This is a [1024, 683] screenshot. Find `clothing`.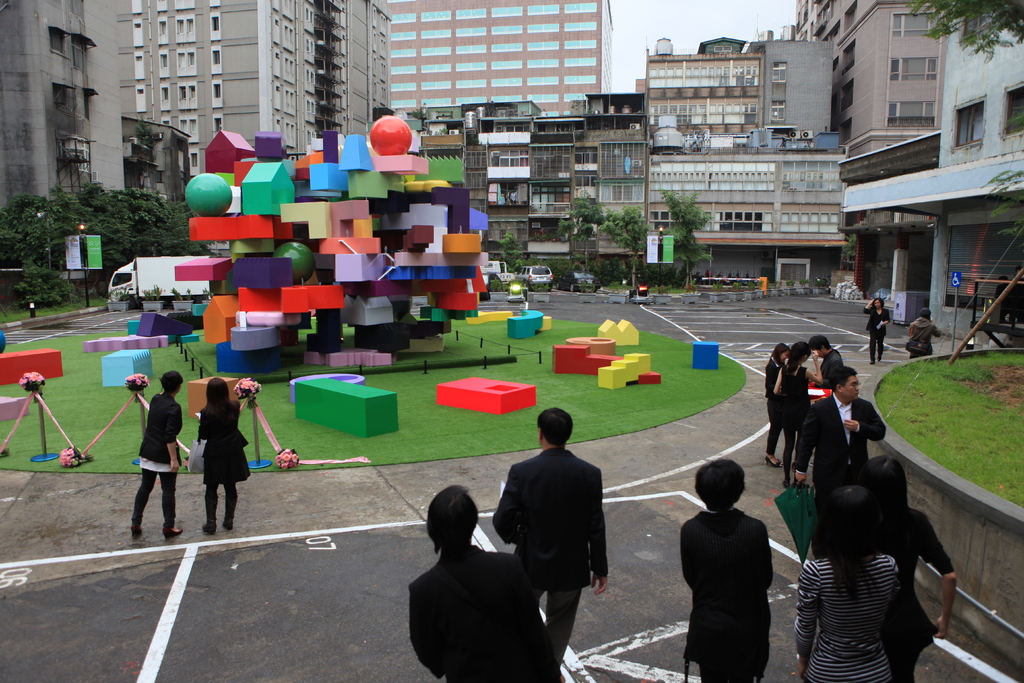
Bounding box: (x1=684, y1=495, x2=795, y2=662).
